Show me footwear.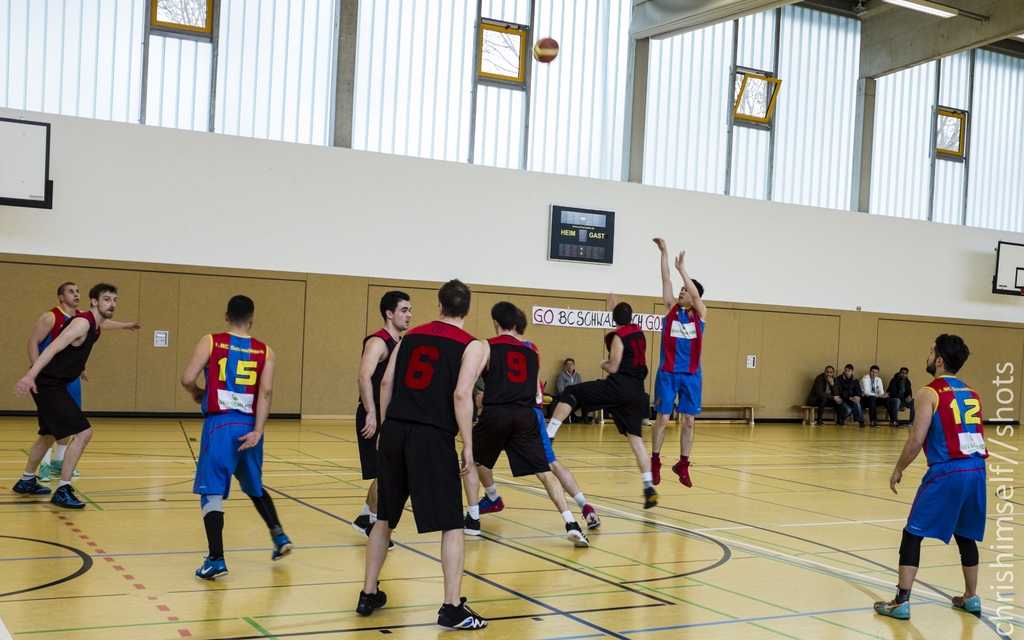
footwear is here: (left=671, top=456, right=691, bottom=486).
